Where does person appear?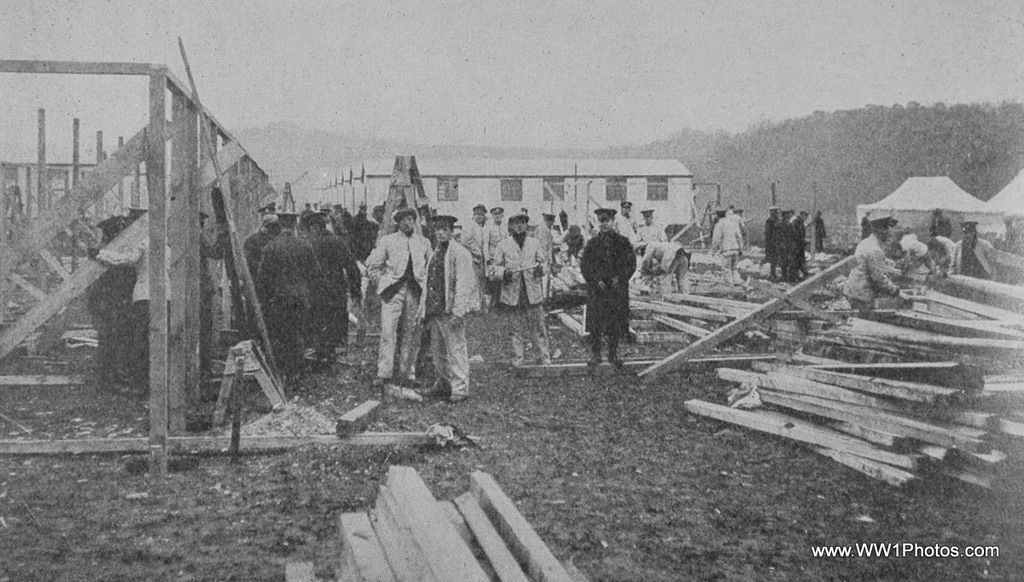
Appears at <region>545, 208, 586, 261</region>.
